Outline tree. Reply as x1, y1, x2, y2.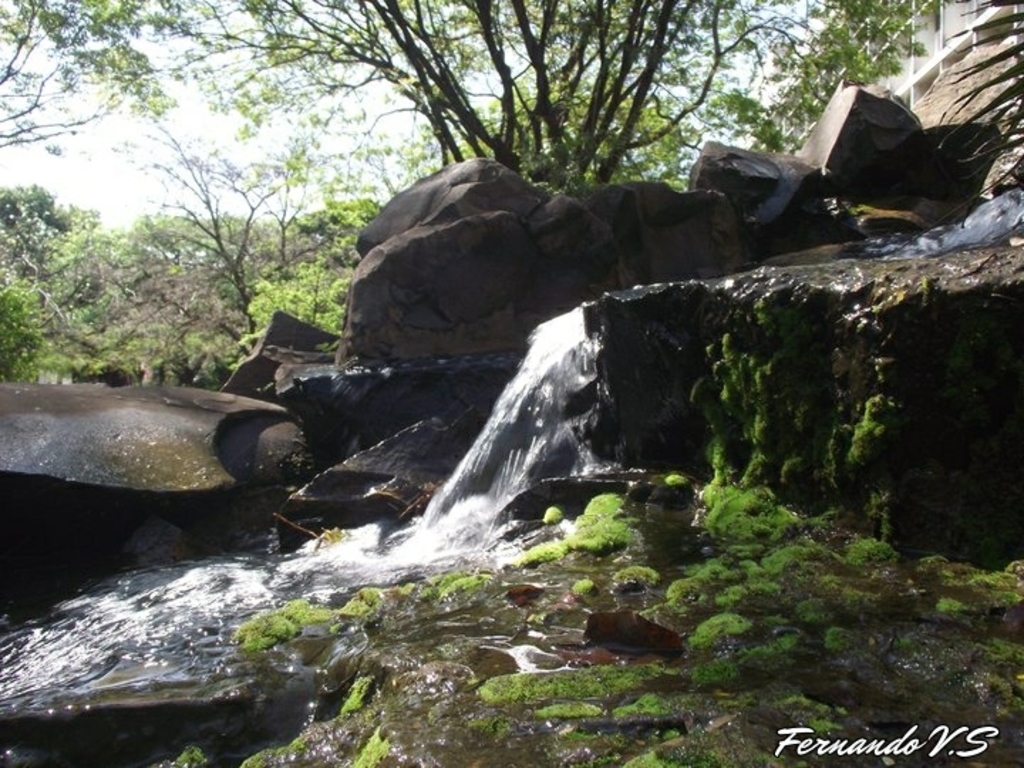
158, 0, 806, 191.
